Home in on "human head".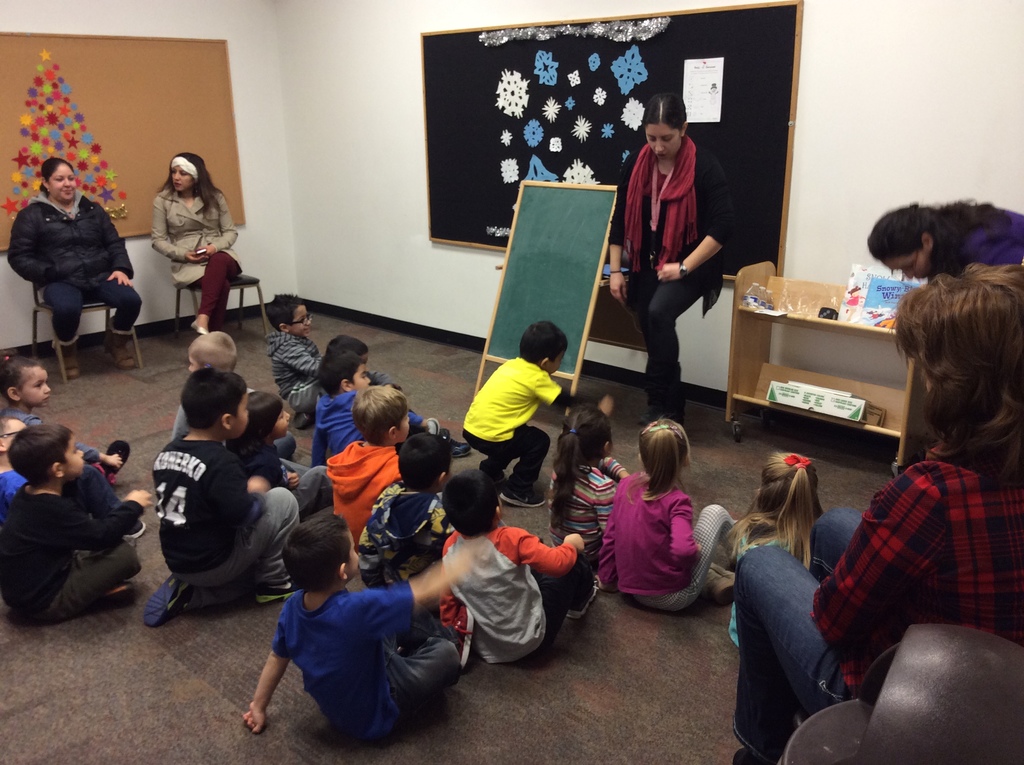
Homed in at 561, 403, 616, 465.
